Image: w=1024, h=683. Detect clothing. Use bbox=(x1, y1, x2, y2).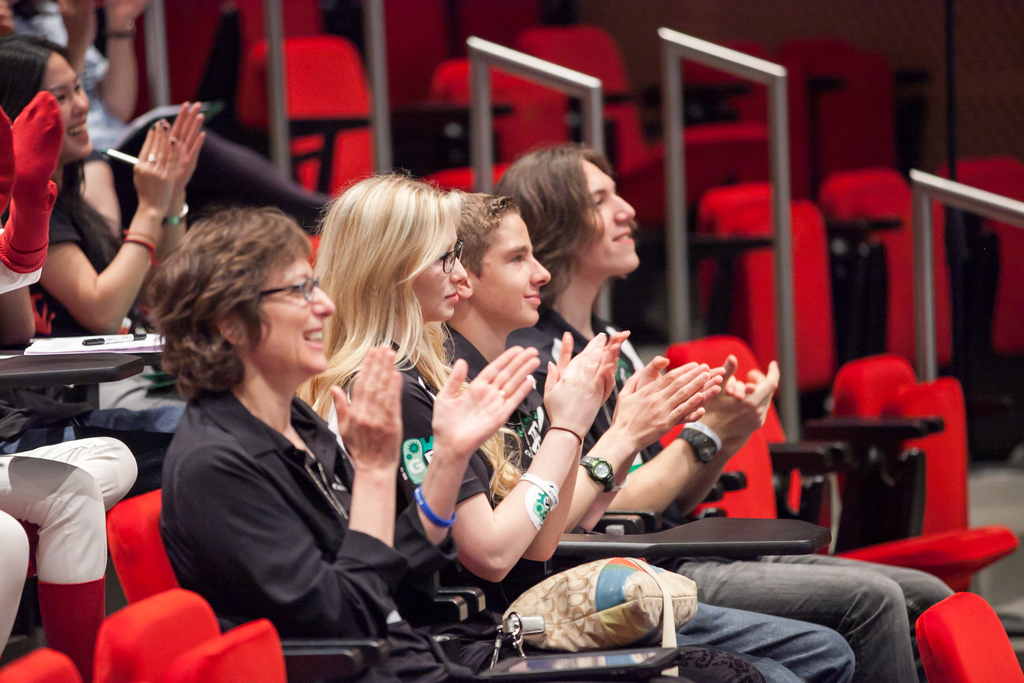
bbox=(440, 328, 855, 682).
